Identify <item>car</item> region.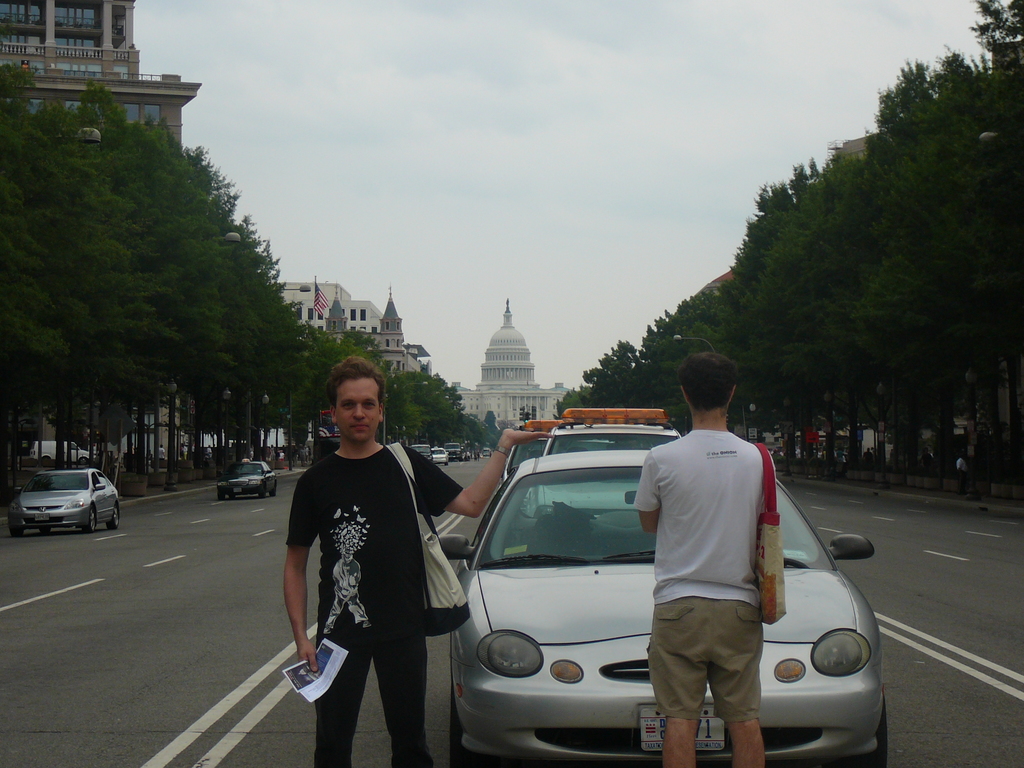
Region: l=410, t=444, r=431, b=458.
